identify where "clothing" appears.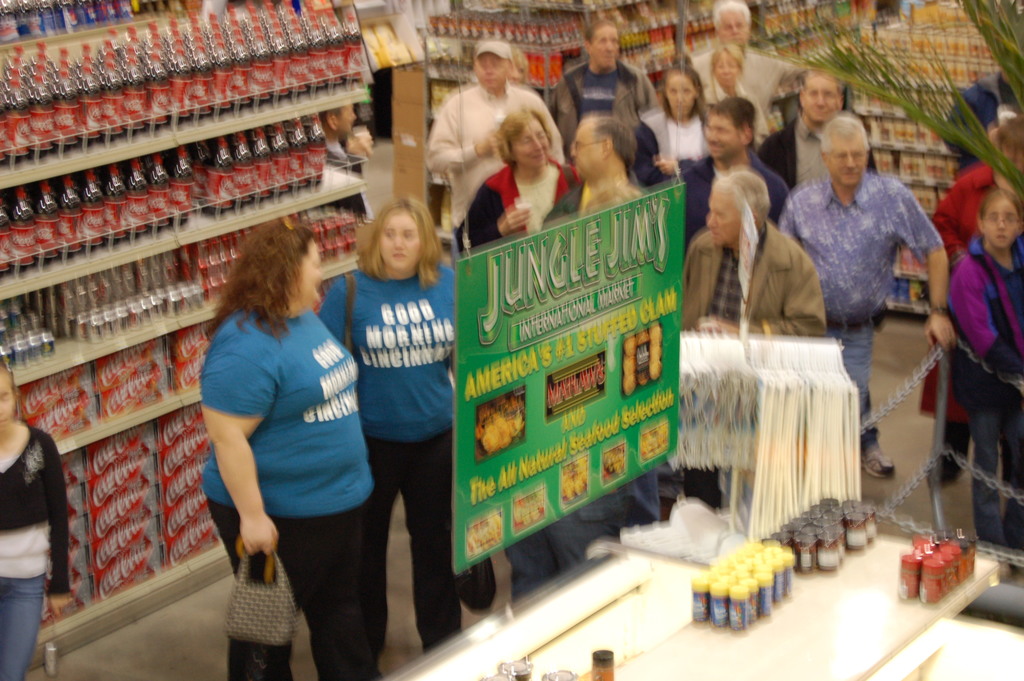
Appears at x1=634 y1=101 x2=716 y2=170.
